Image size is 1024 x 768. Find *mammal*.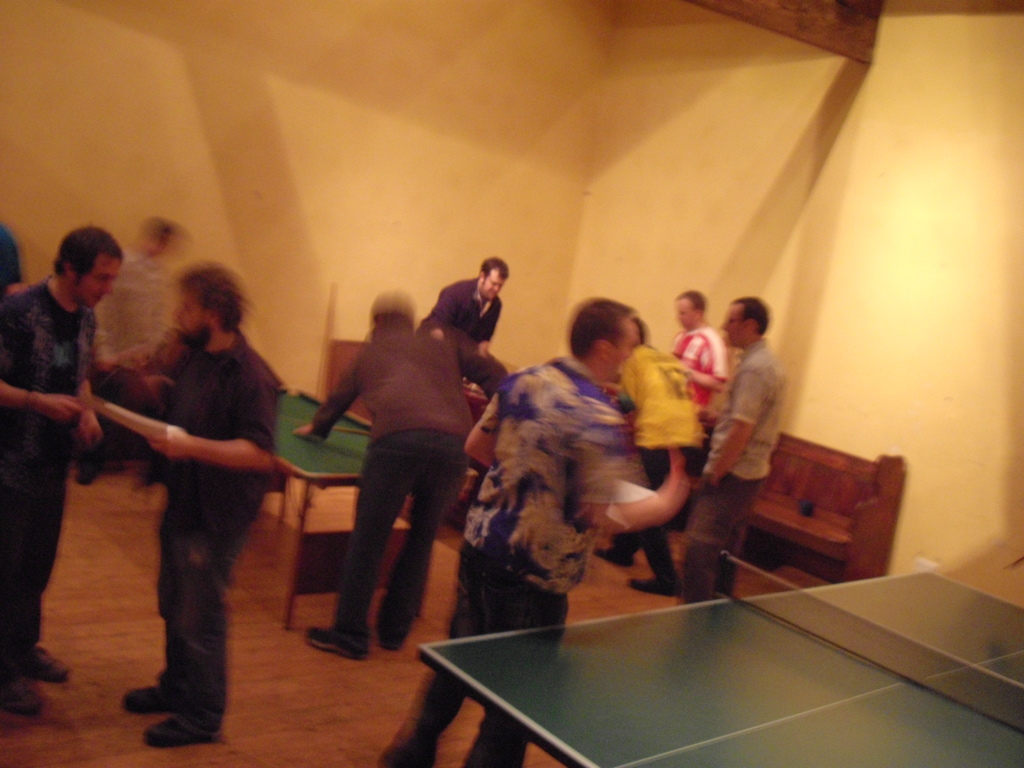
370:291:686:767.
